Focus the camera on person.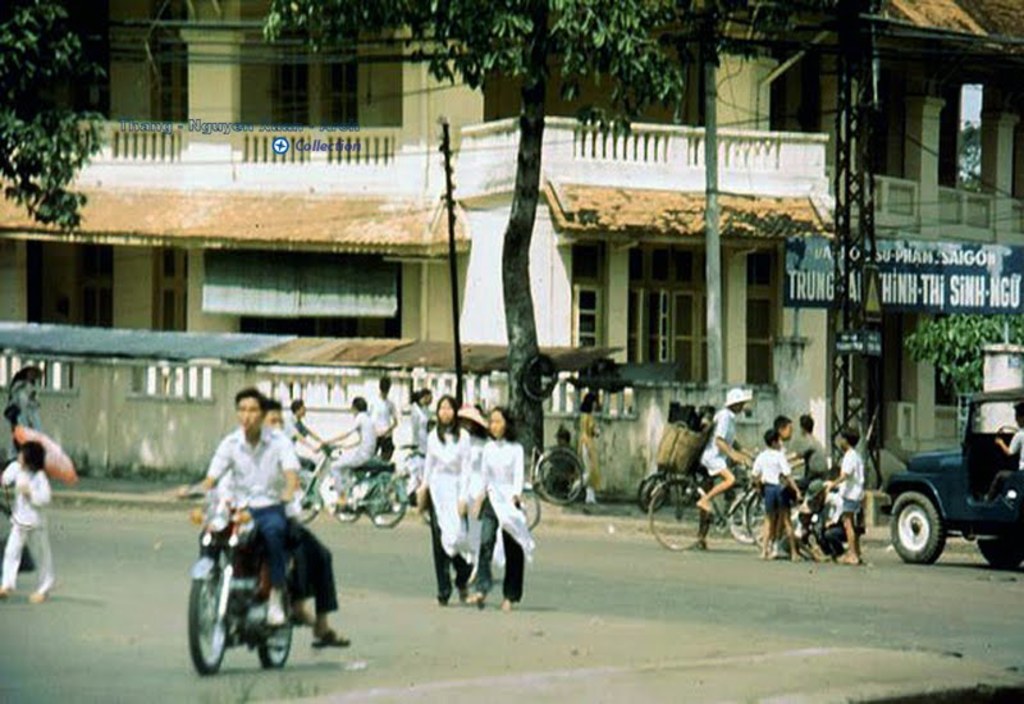
Focus region: (left=0, top=438, right=55, bottom=600).
